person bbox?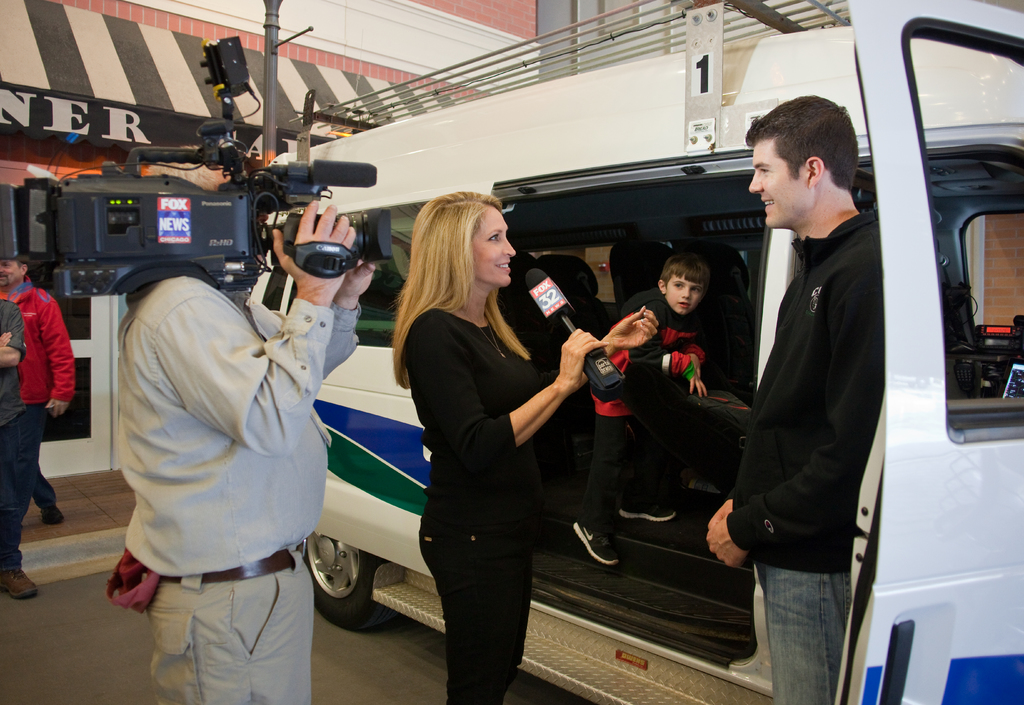
<region>0, 241, 79, 520</region>
